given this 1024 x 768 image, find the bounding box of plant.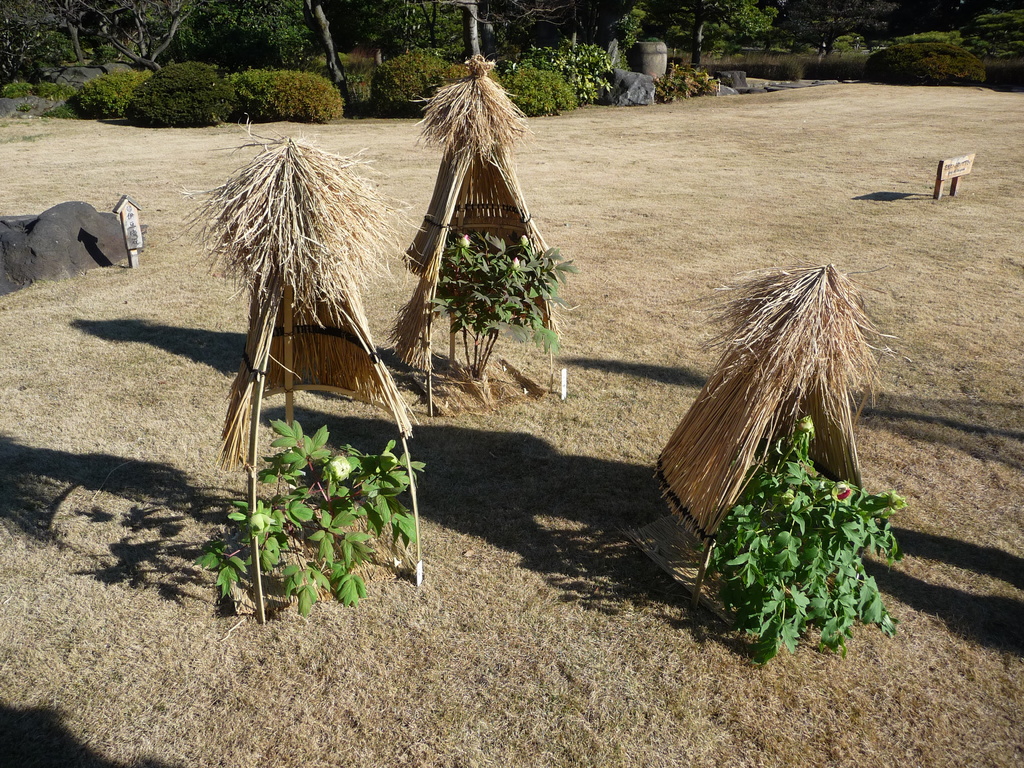
rect(18, 99, 36, 112).
